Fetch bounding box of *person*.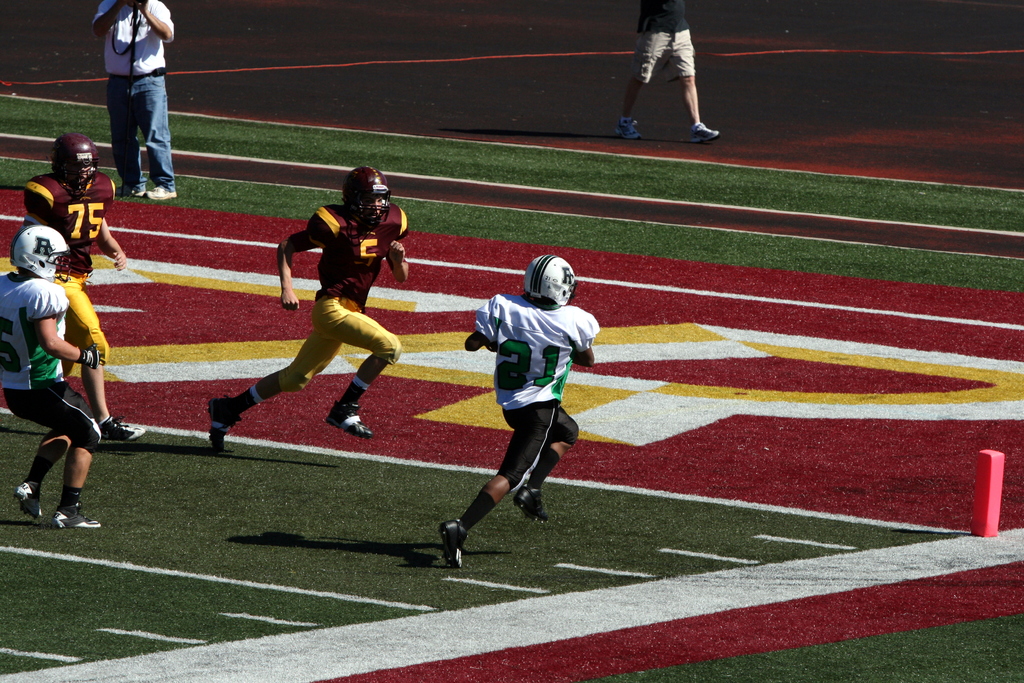
Bbox: [x1=89, y1=0, x2=188, y2=201].
